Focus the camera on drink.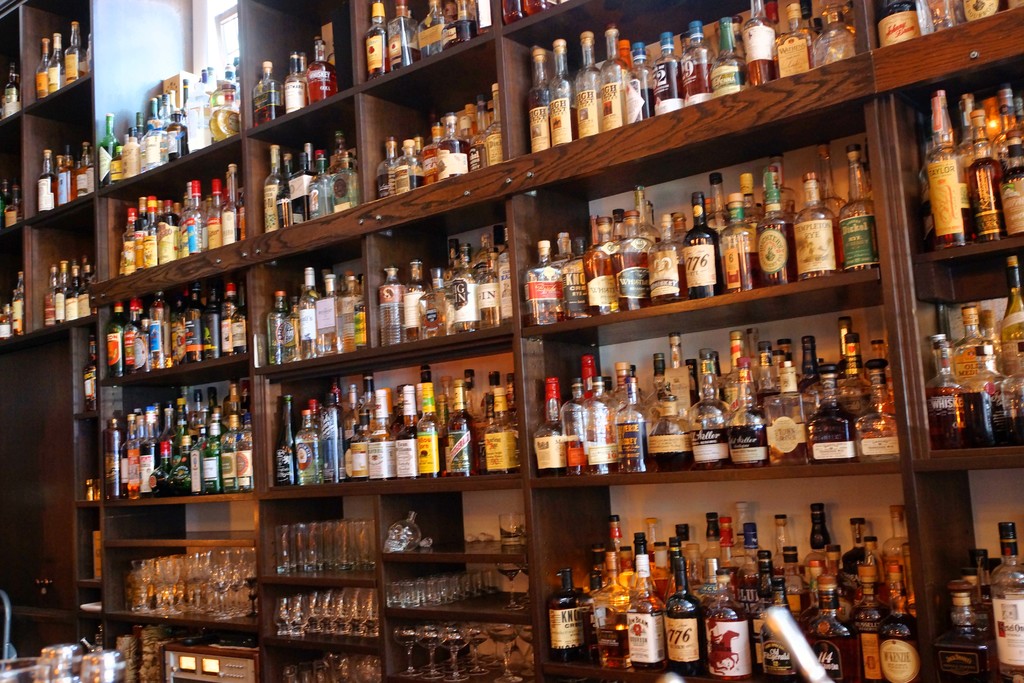
Focus region: 155 211 177 263.
